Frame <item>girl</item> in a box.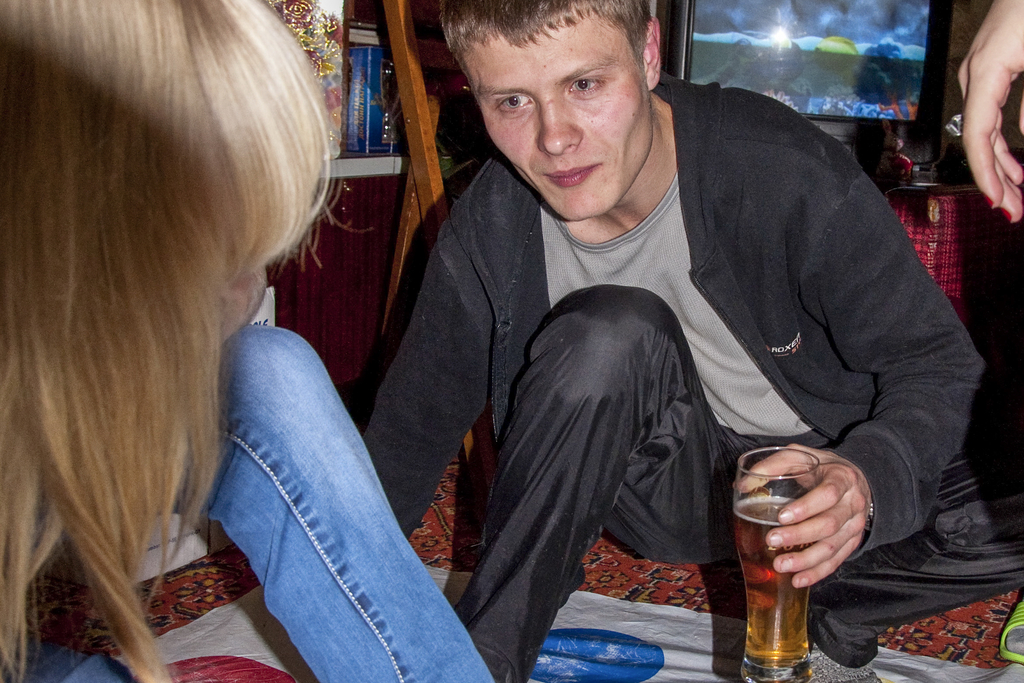
rect(0, 1, 371, 682).
